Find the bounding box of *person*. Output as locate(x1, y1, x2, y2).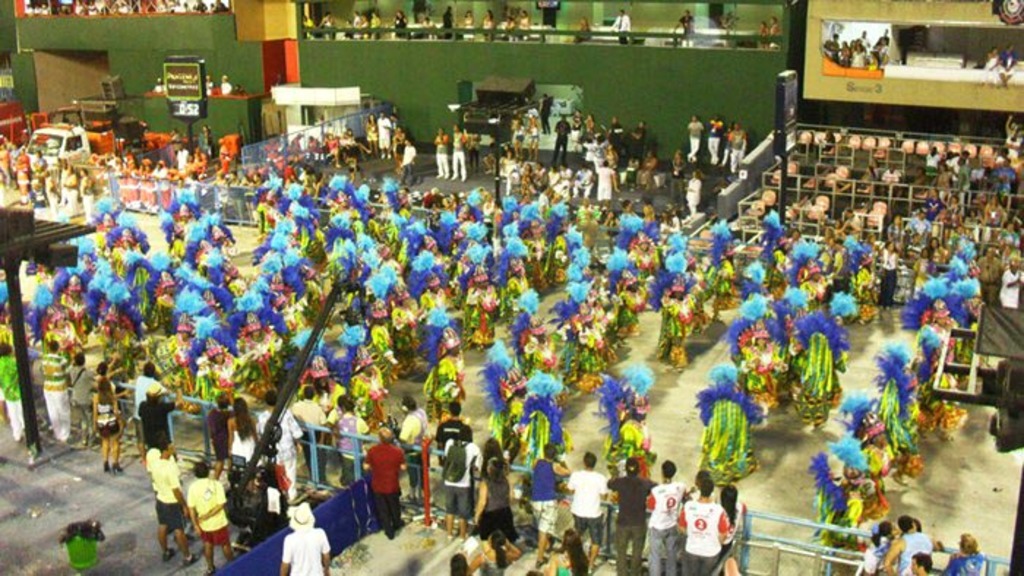
locate(284, 496, 329, 575).
